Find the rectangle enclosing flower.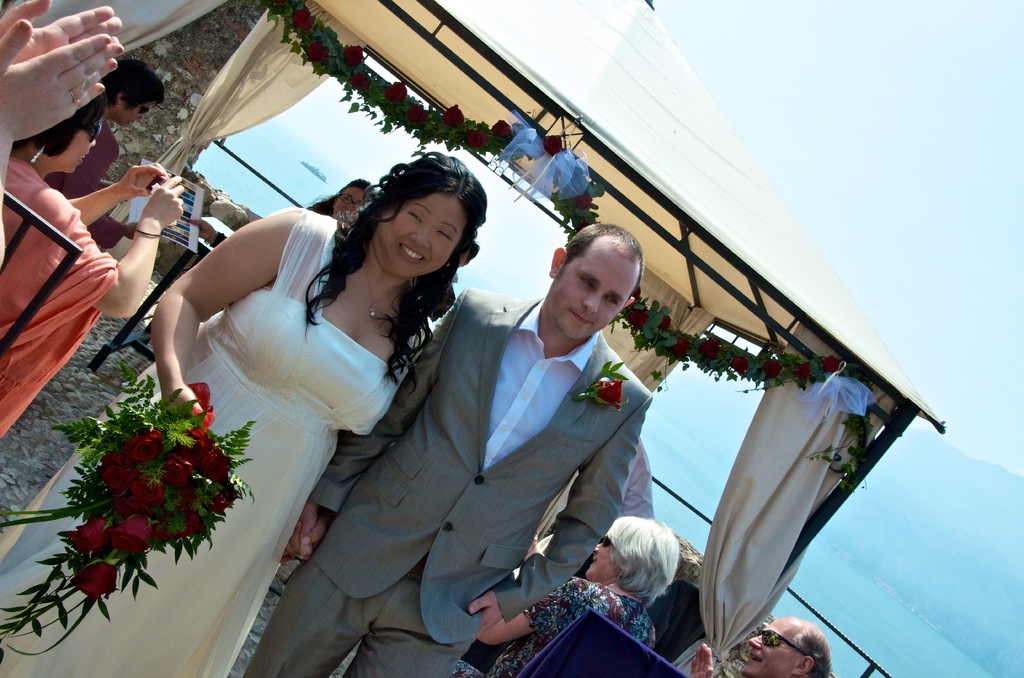
bbox=[672, 335, 692, 354].
